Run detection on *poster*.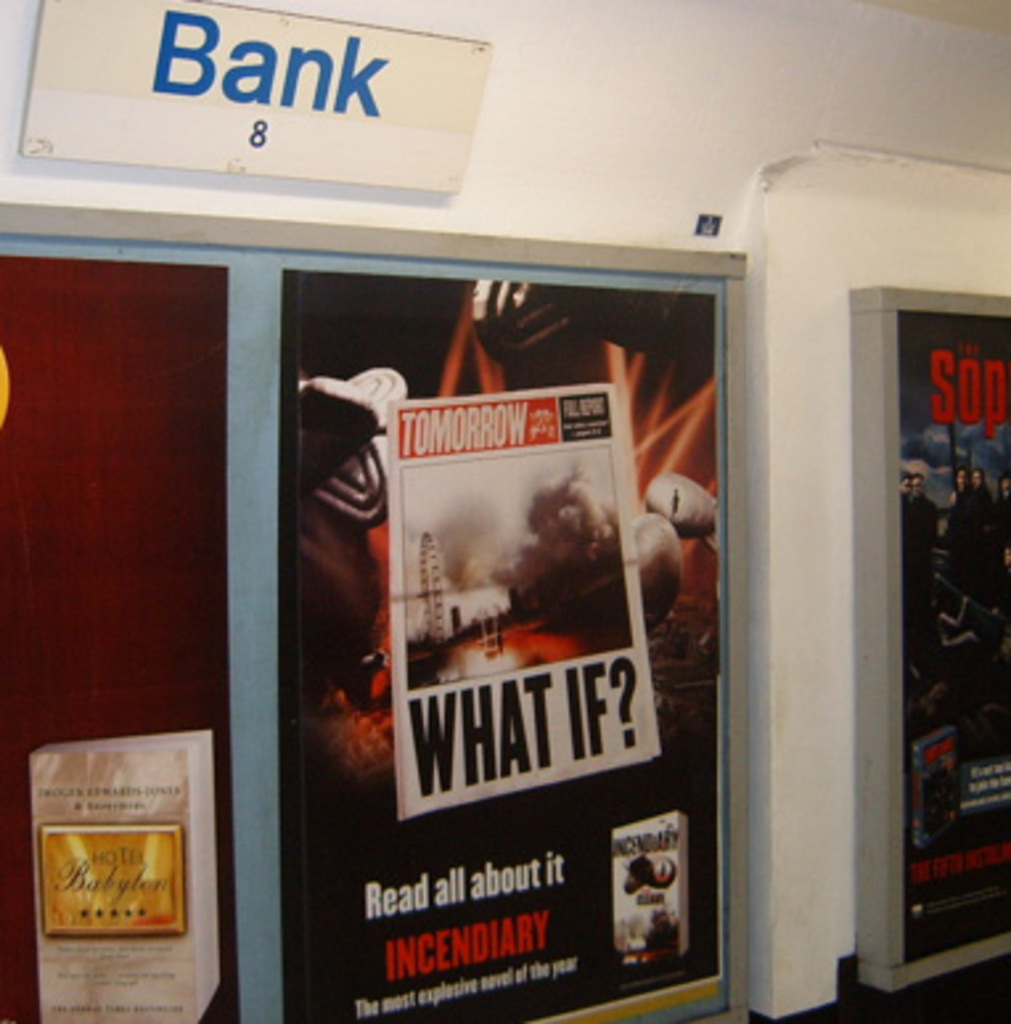
Result: [37, 722, 222, 1021].
